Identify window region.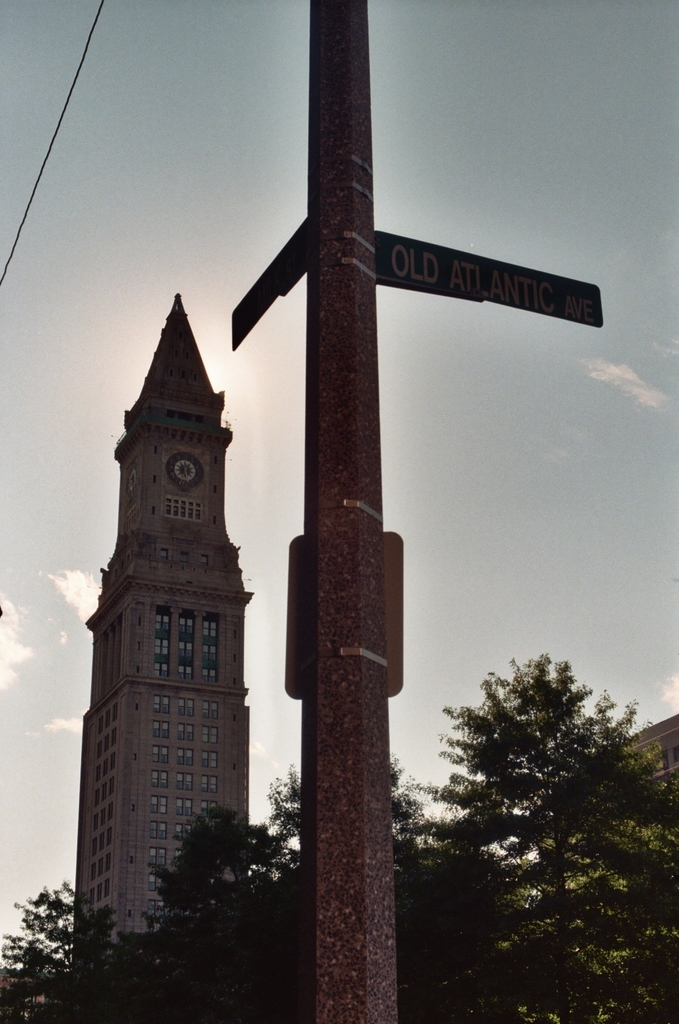
Region: l=108, t=726, r=117, b=741.
